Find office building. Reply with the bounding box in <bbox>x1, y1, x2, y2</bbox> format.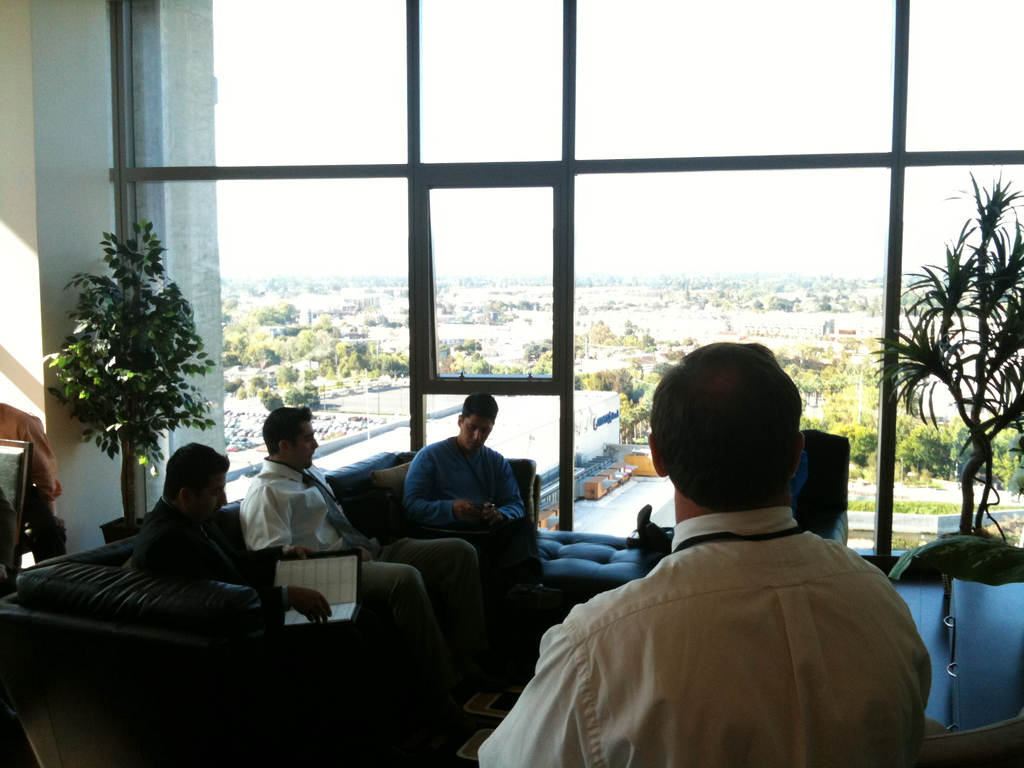
<bbox>0, 0, 1023, 767</bbox>.
